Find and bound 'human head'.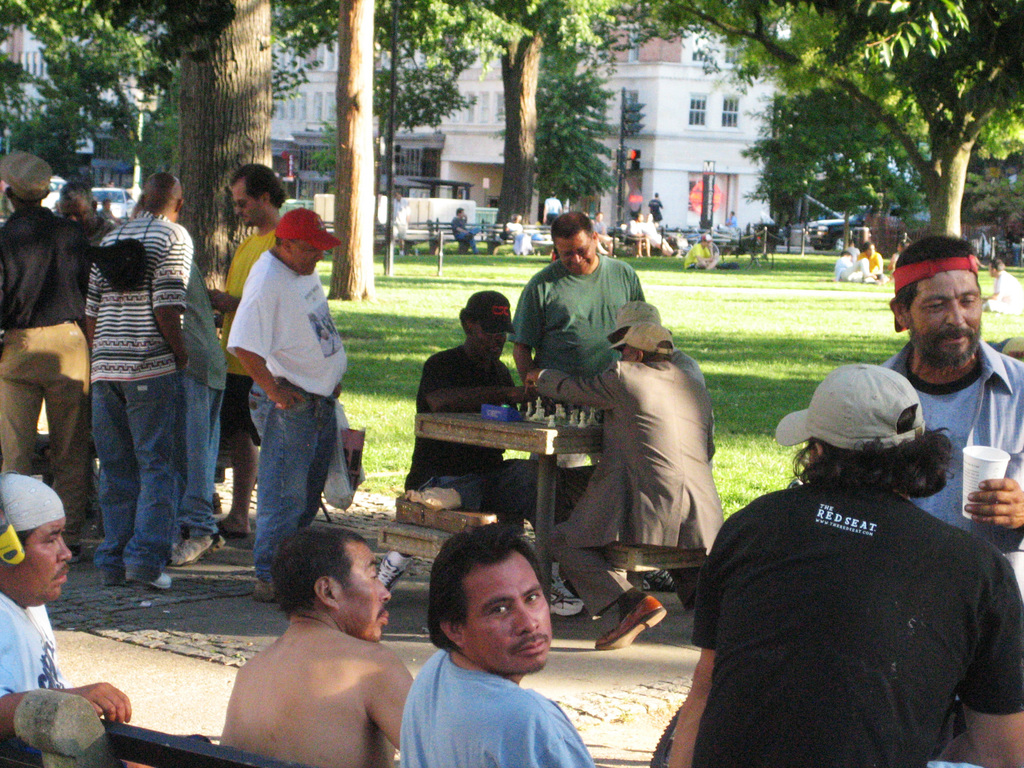
Bound: bbox=(142, 172, 182, 225).
